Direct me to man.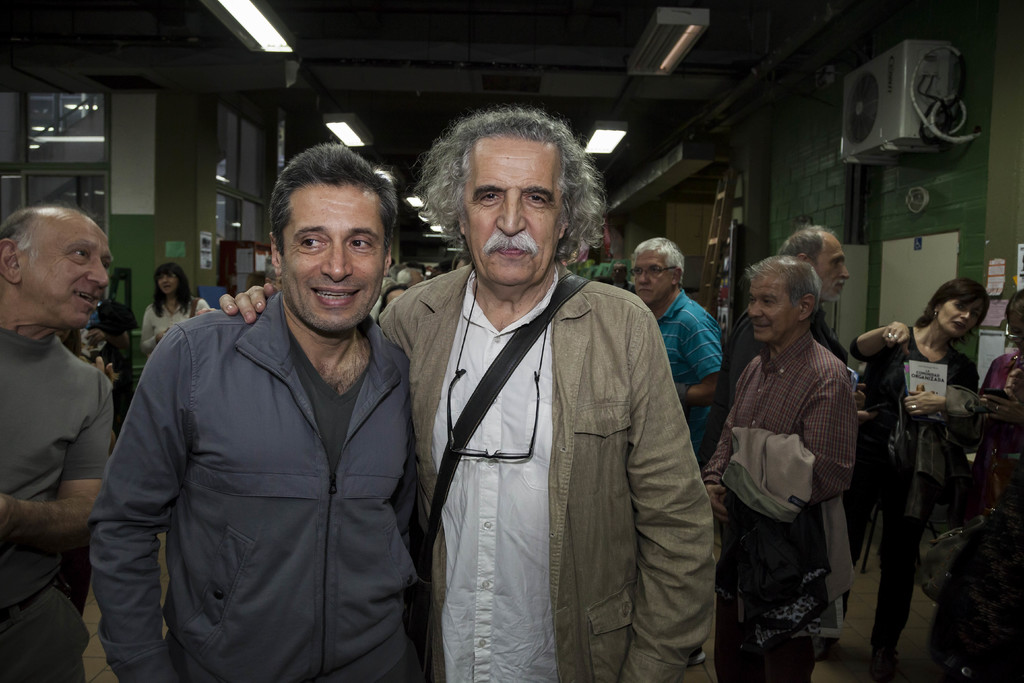
Direction: x1=0 y1=205 x2=110 y2=682.
